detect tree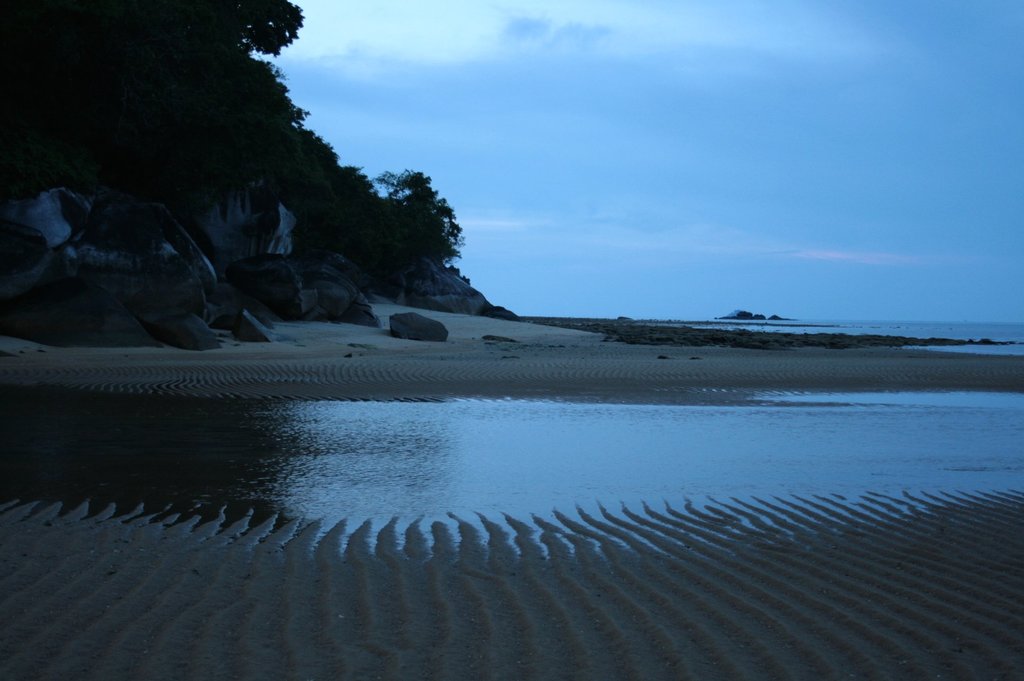
[x1=413, y1=195, x2=470, y2=283]
